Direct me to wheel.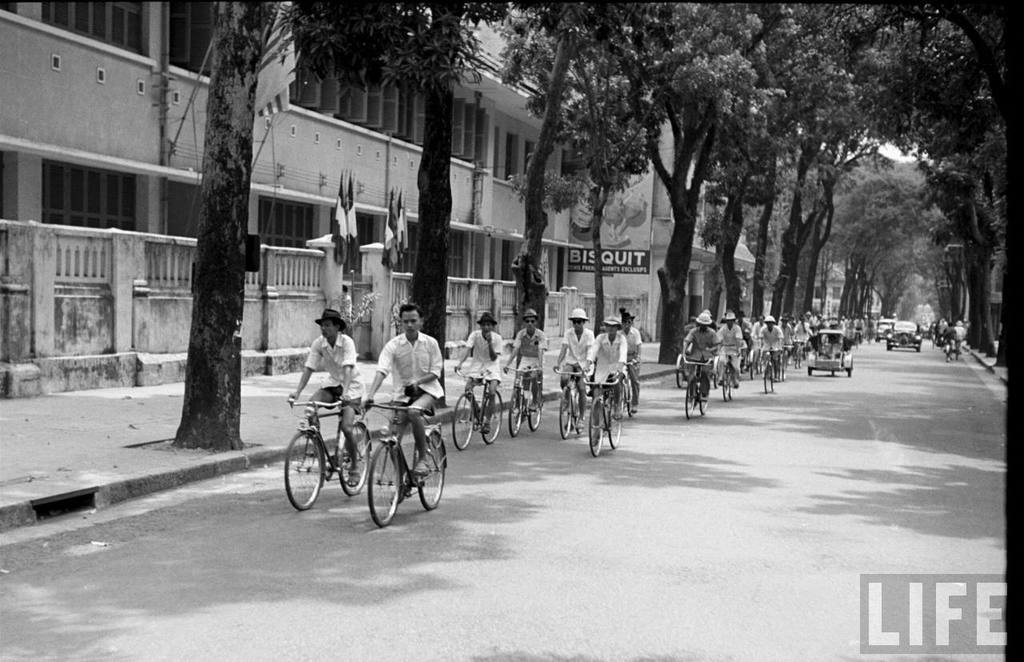
Direction: [x1=482, y1=388, x2=506, y2=444].
